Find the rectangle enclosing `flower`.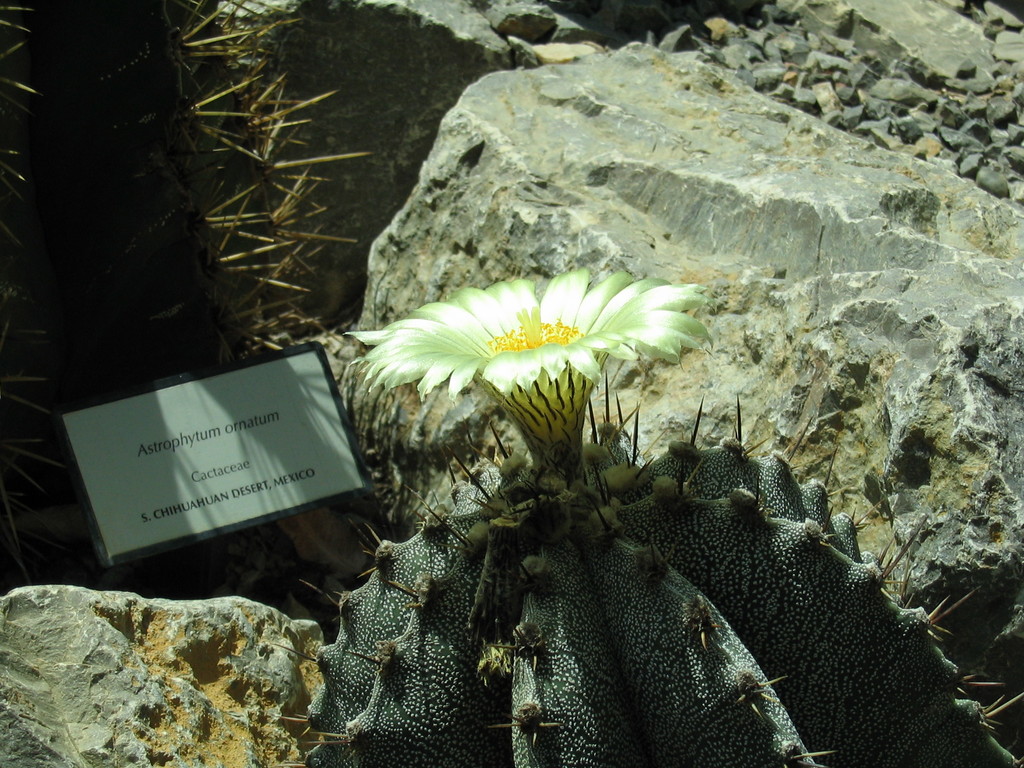
360/262/694/421.
